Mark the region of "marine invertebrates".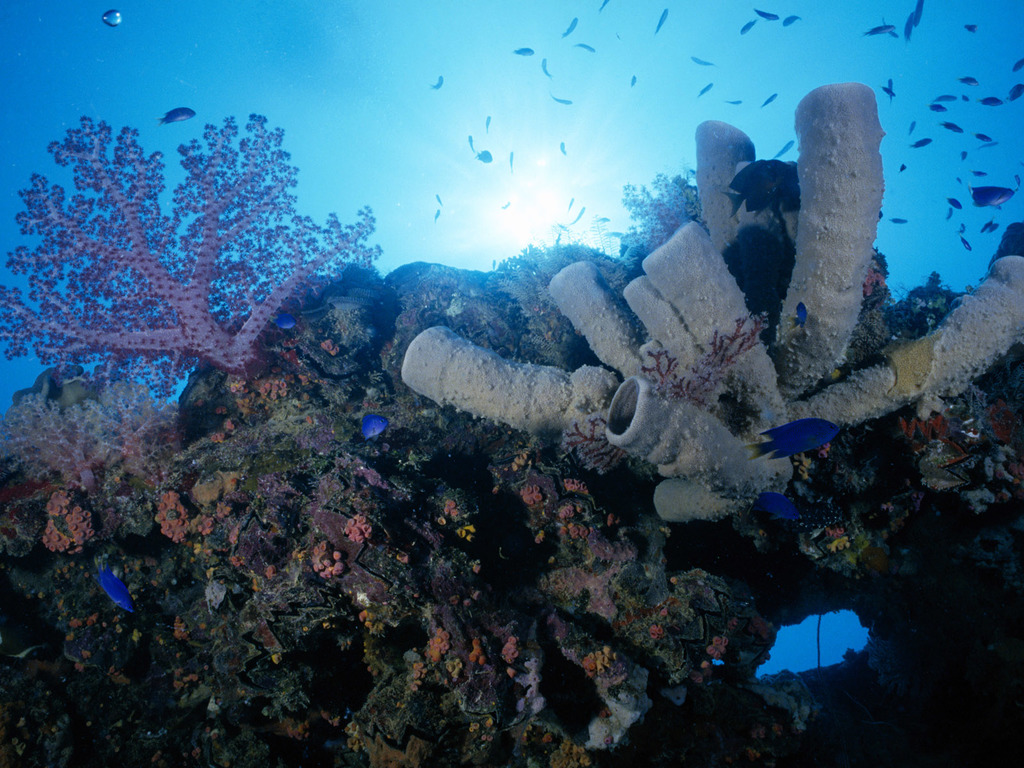
Region: [542,259,669,378].
